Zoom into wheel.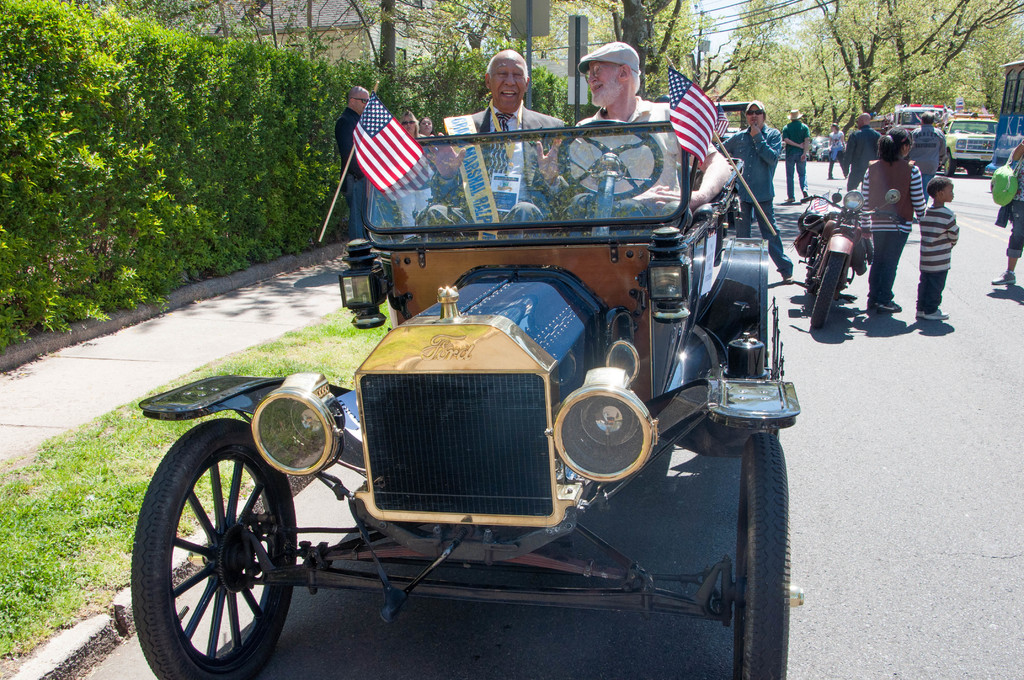
Zoom target: 735,434,797,679.
